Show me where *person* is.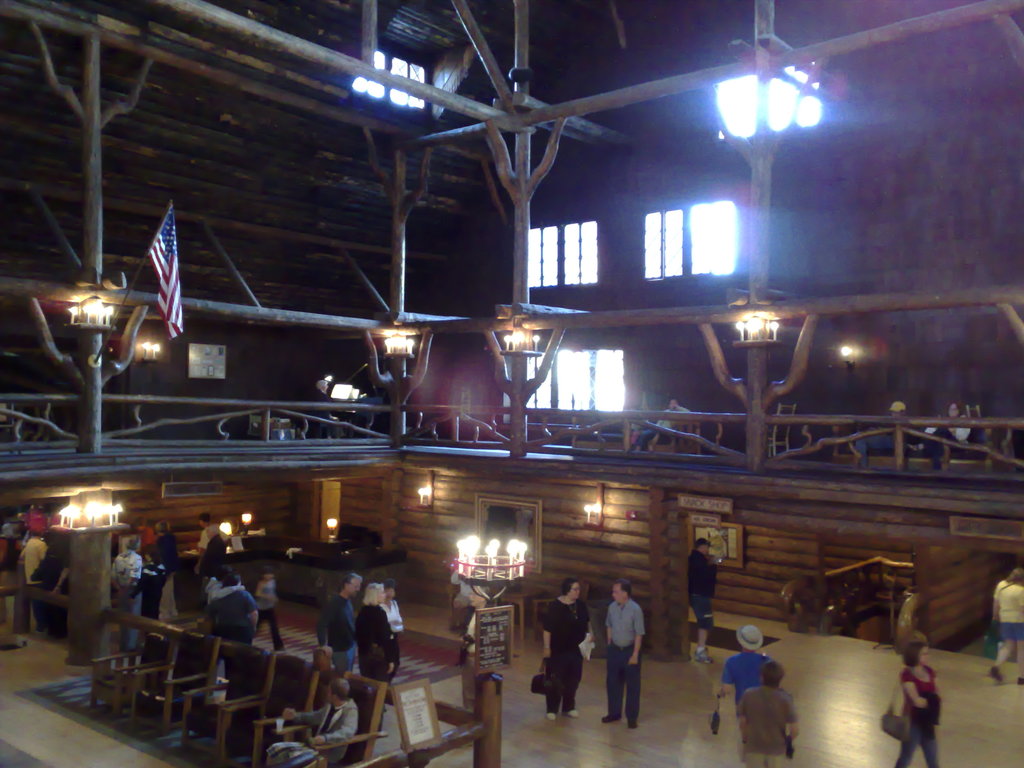
*person* is at [left=682, top=538, right=726, bottom=659].
